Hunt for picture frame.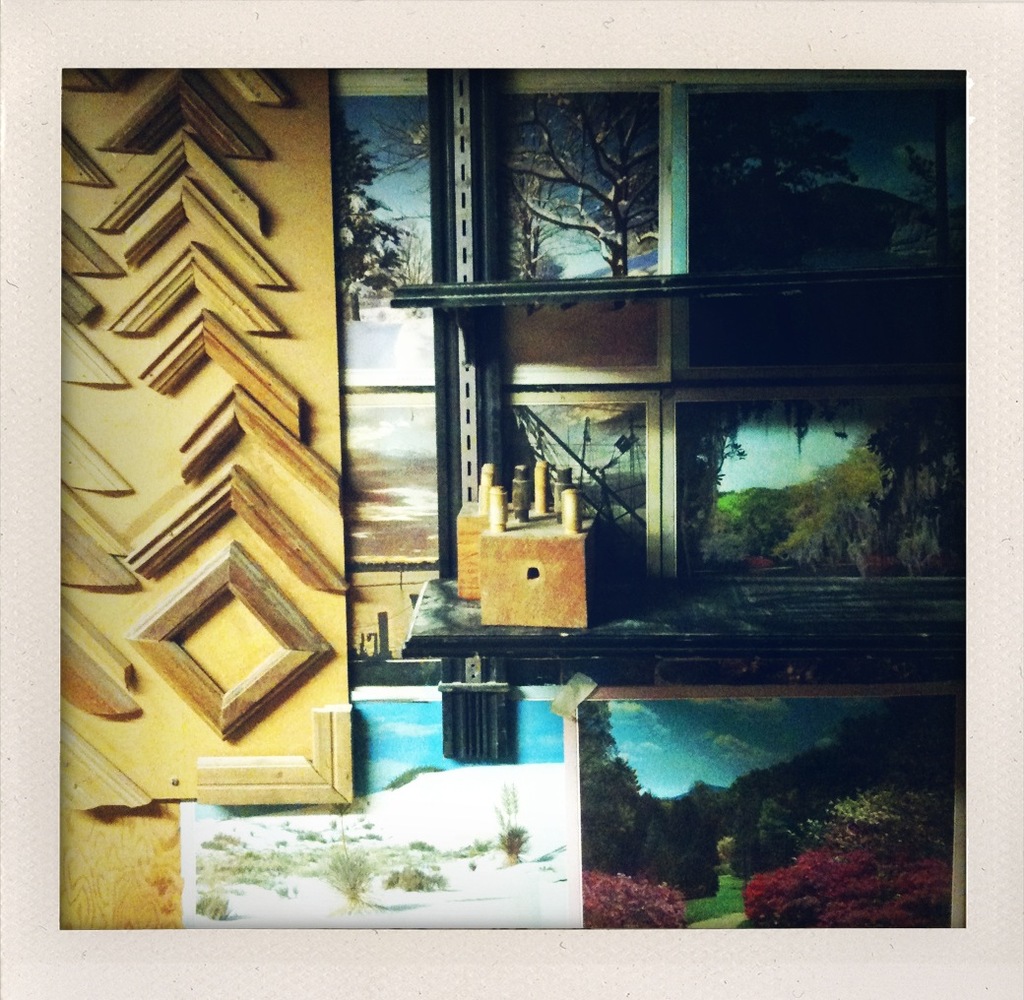
Hunted down at (152, 0, 988, 956).
